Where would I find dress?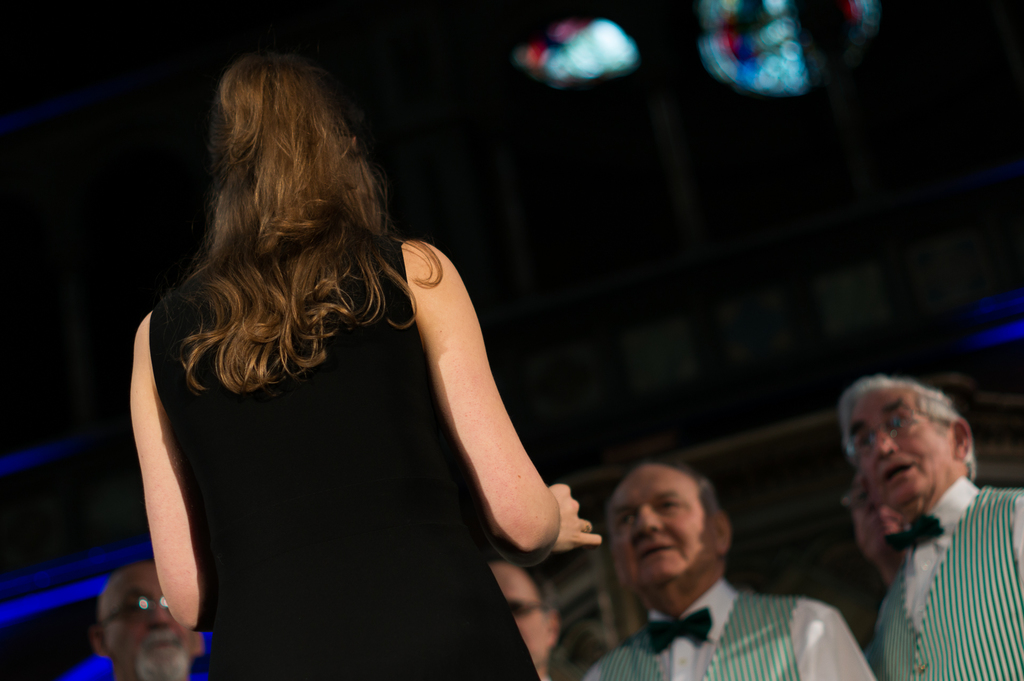
At rect(150, 238, 543, 680).
